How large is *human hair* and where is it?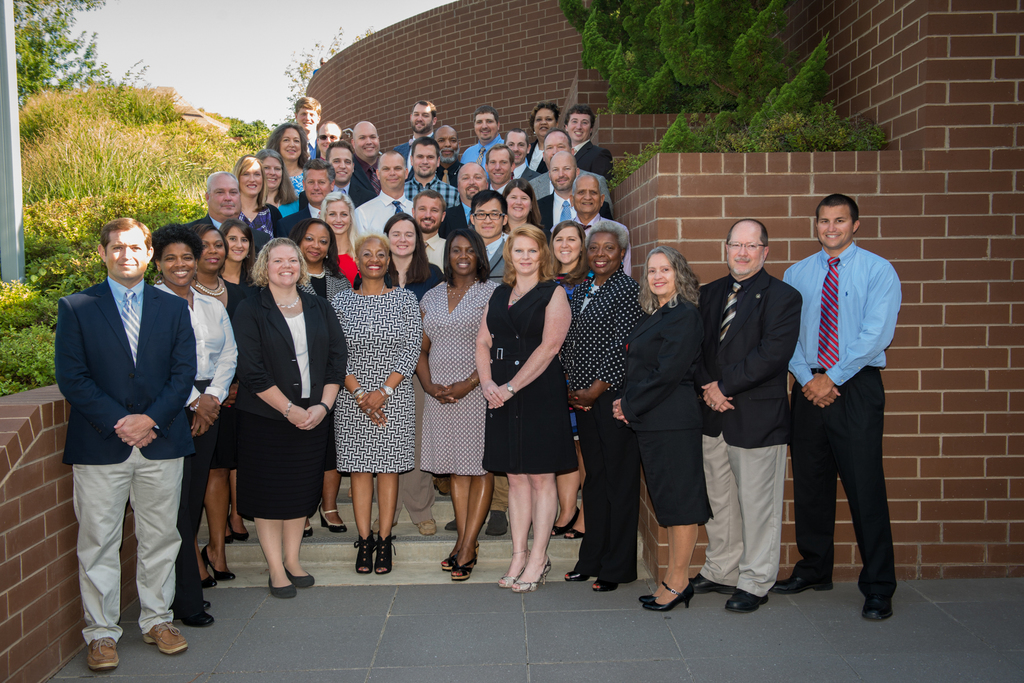
Bounding box: l=255, t=148, r=295, b=204.
